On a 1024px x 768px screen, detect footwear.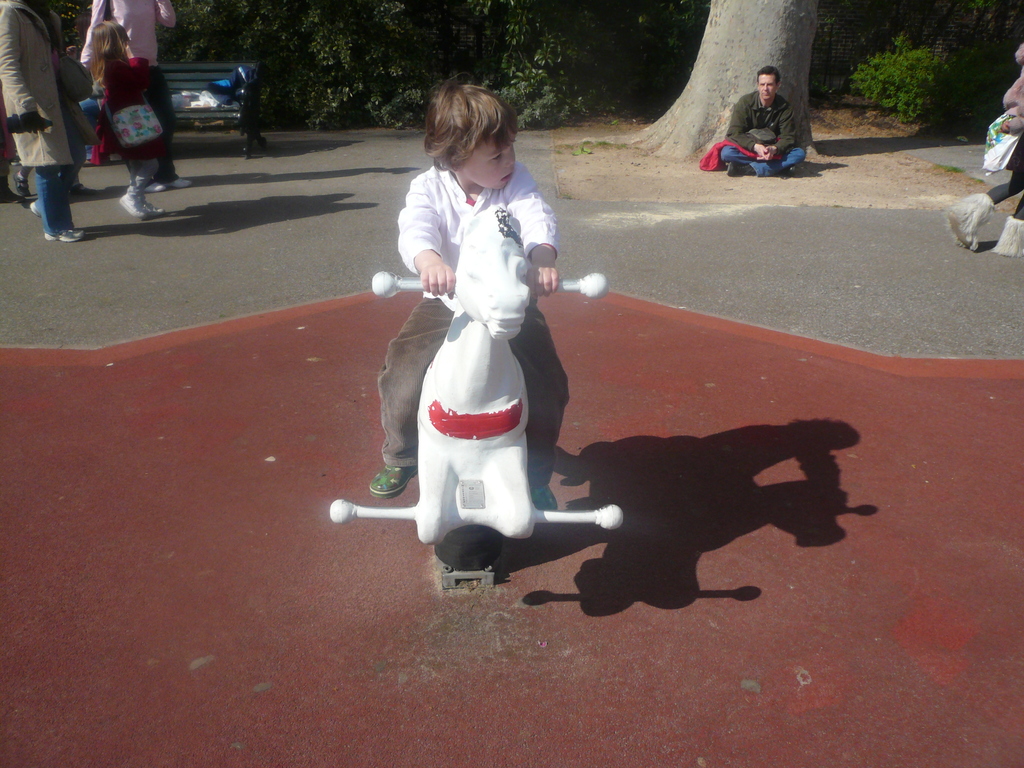
Rect(120, 161, 149, 220).
